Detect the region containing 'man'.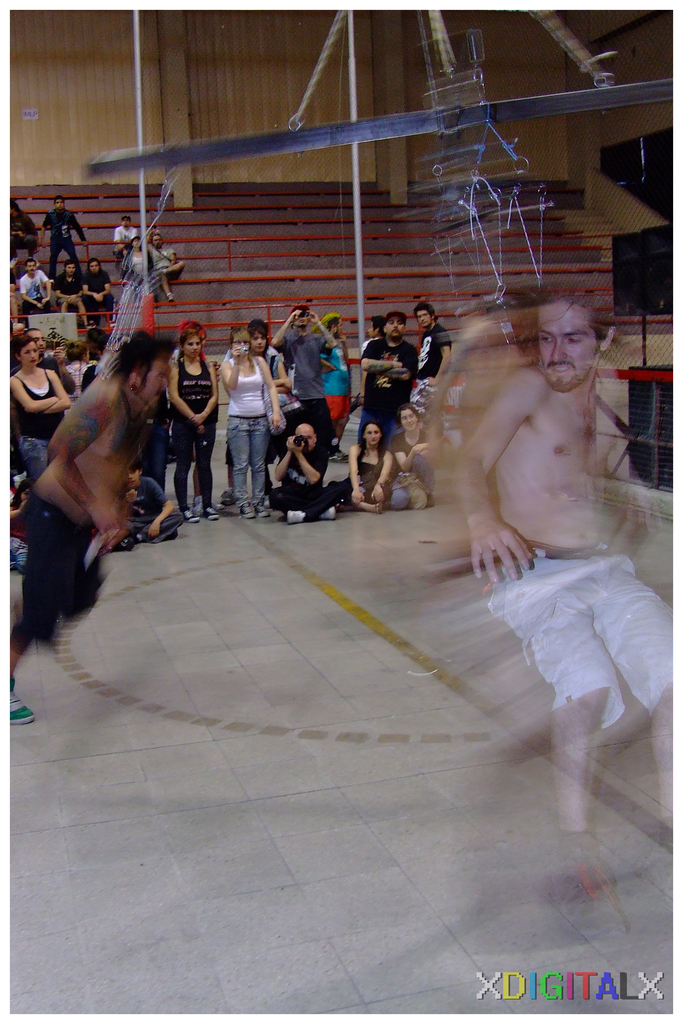
bbox(15, 258, 52, 328).
